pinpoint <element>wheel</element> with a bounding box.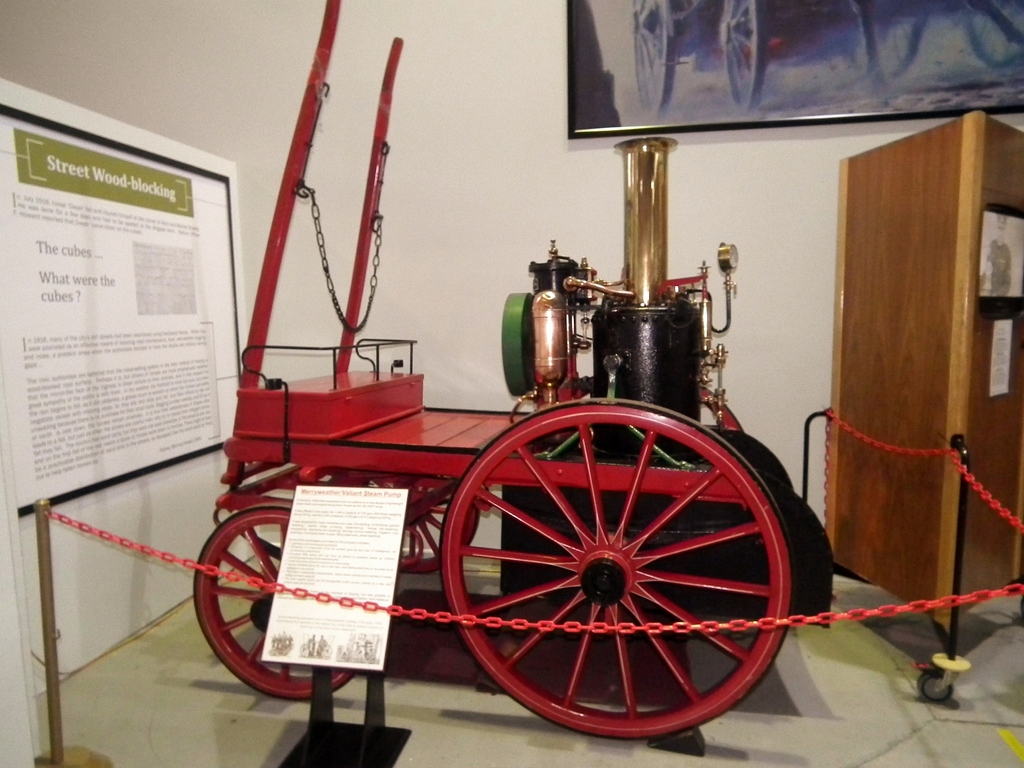
left=964, top=0, right=1023, bottom=67.
